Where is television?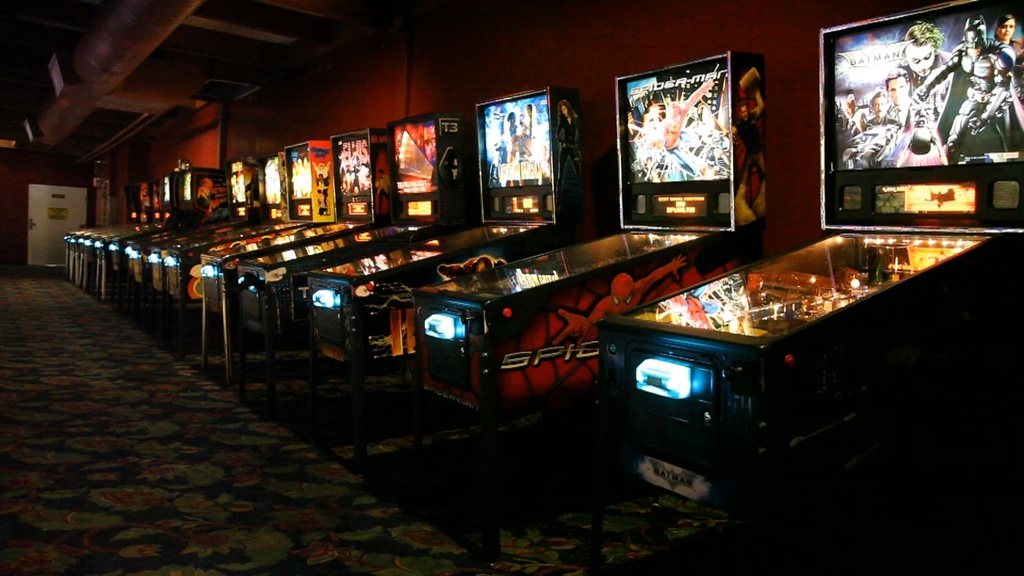
x1=365, y1=103, x2=468, y2=216.
